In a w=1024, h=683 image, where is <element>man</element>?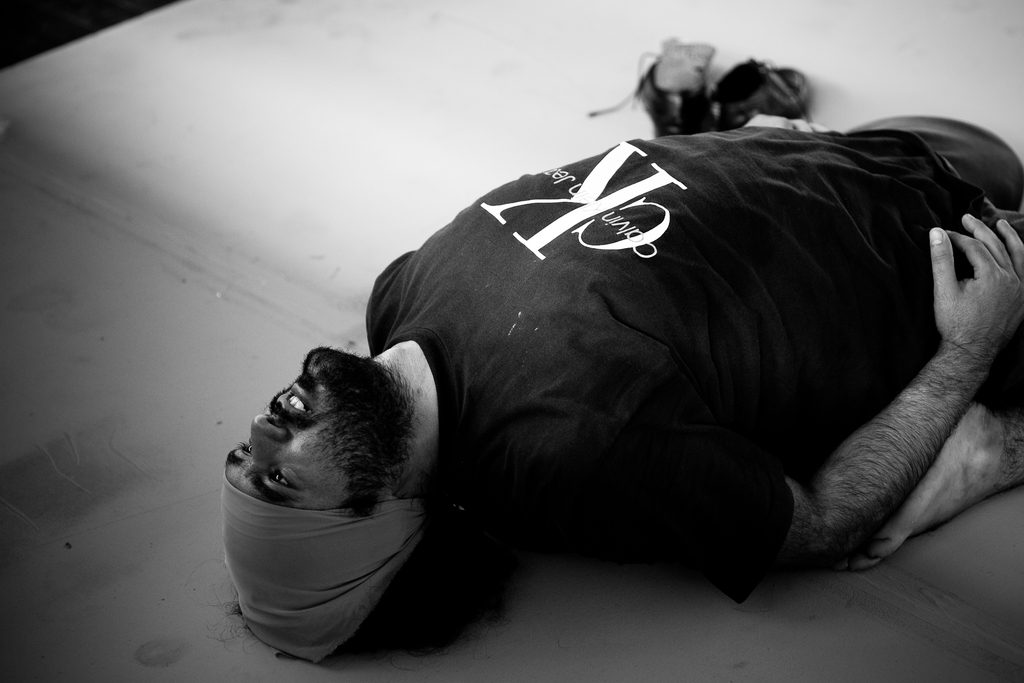
[left=261, top=0, right=978, bottom=639].
